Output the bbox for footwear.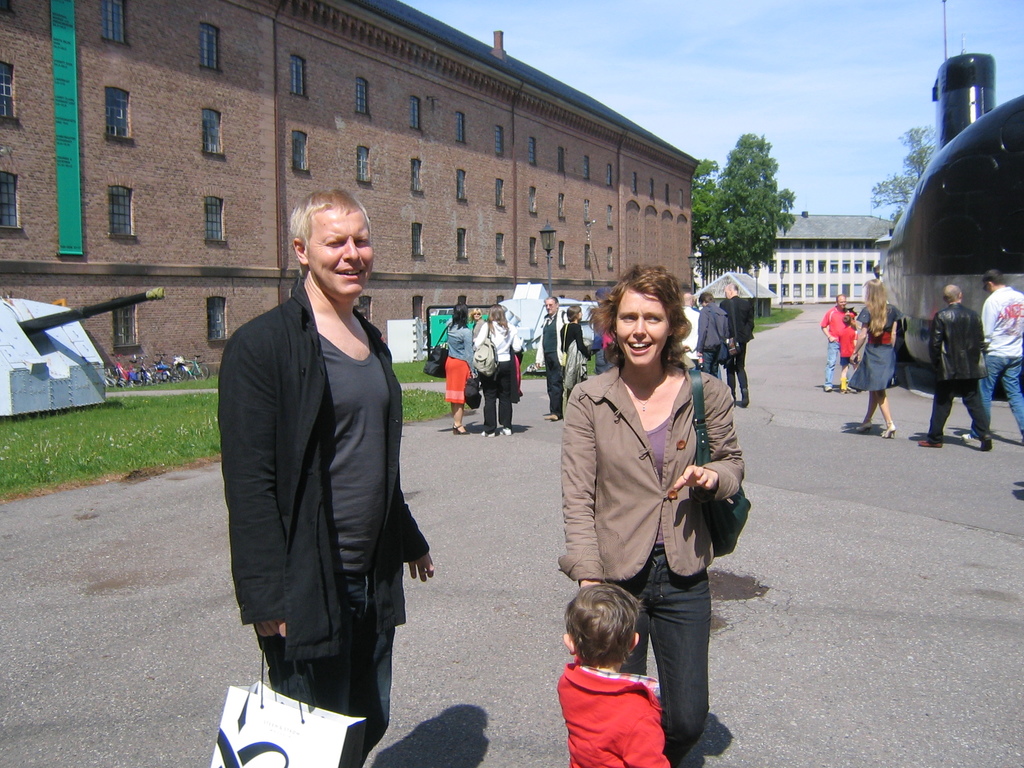
(x1=840, y1=387, x2=856, y2=392).
